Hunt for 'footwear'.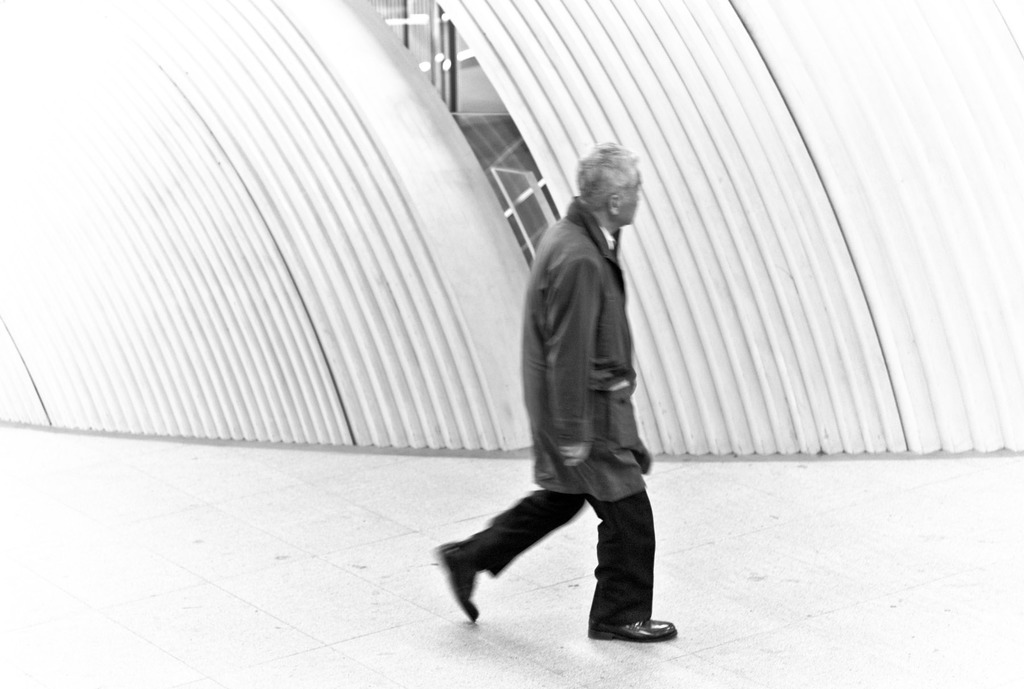
Hunted down at x1=437, y1=544, x2=477, y2=619.
